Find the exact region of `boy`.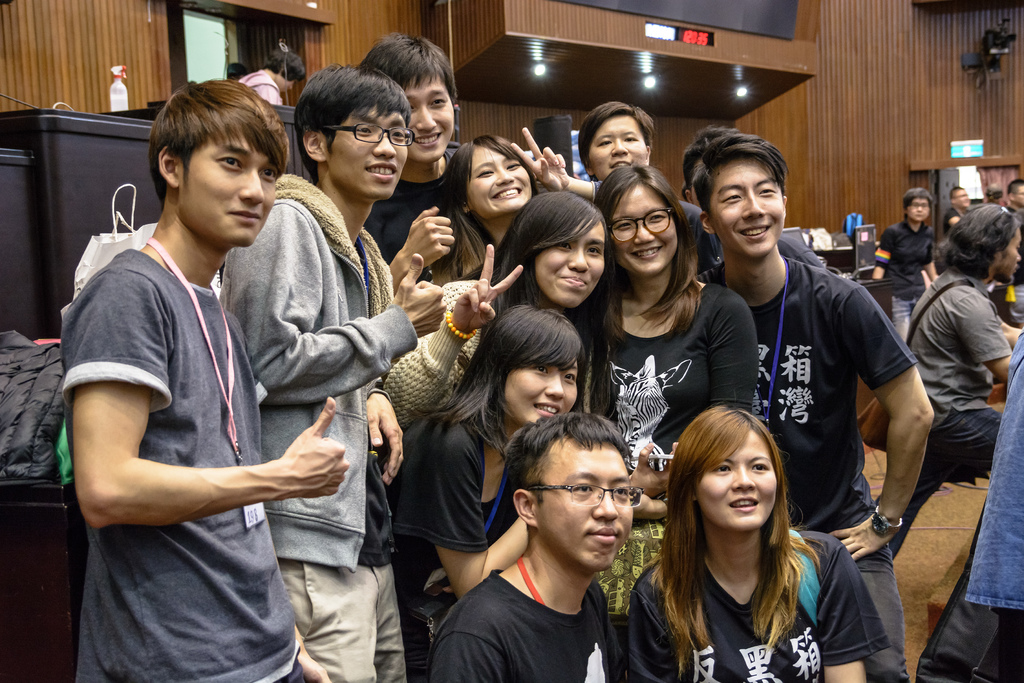
Exact region: (425,407,635,682).
